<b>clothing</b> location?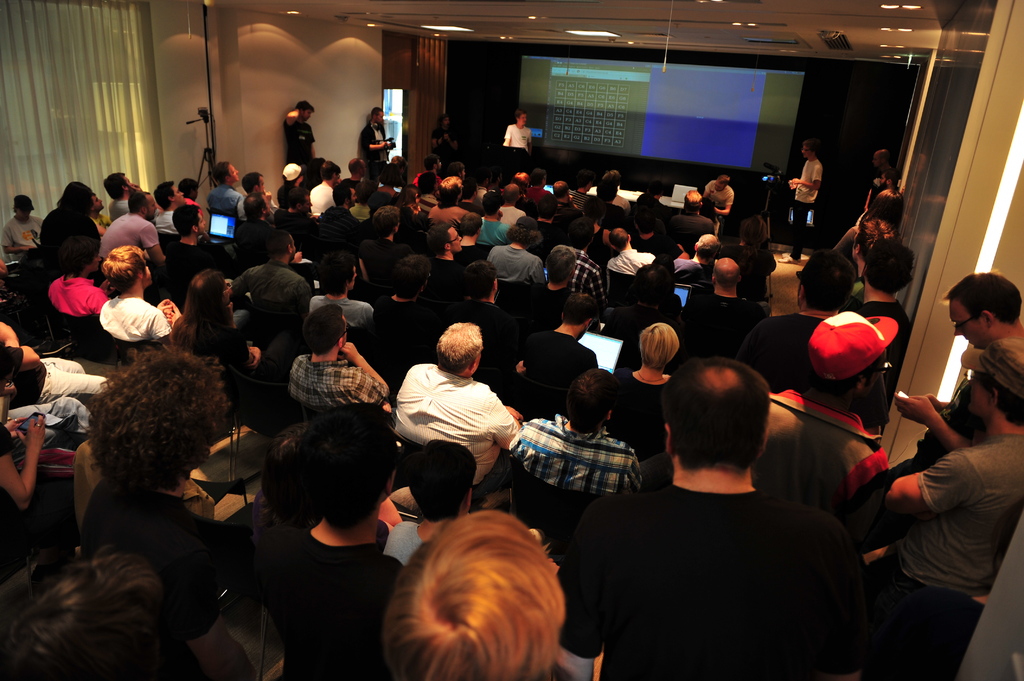
286/353/396/412
